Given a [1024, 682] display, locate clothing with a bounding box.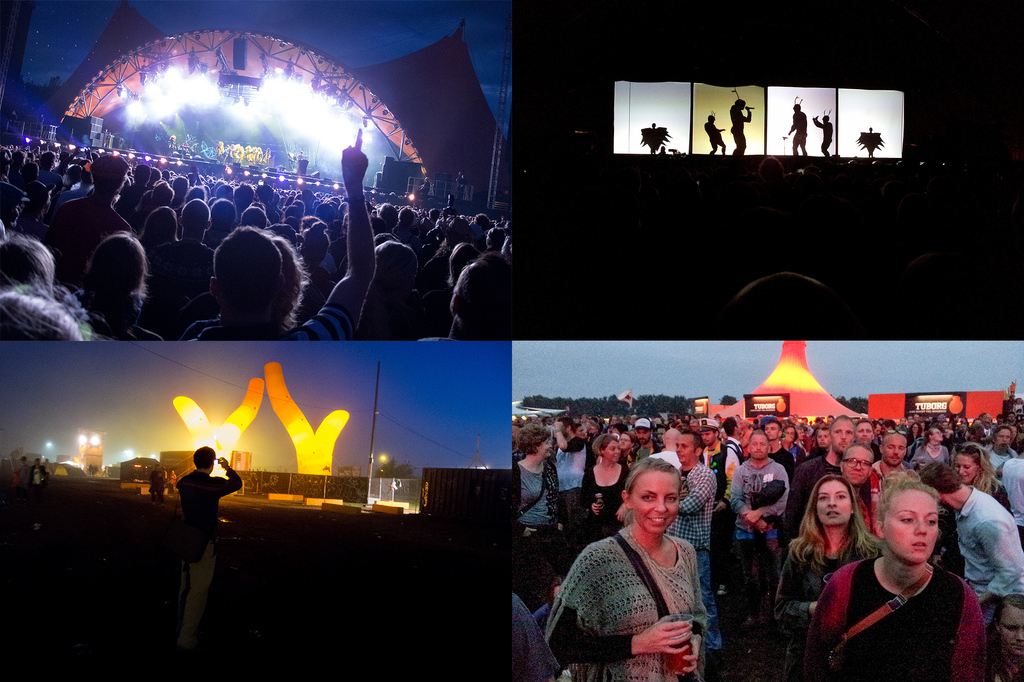
Located: 788:452:852:564.
